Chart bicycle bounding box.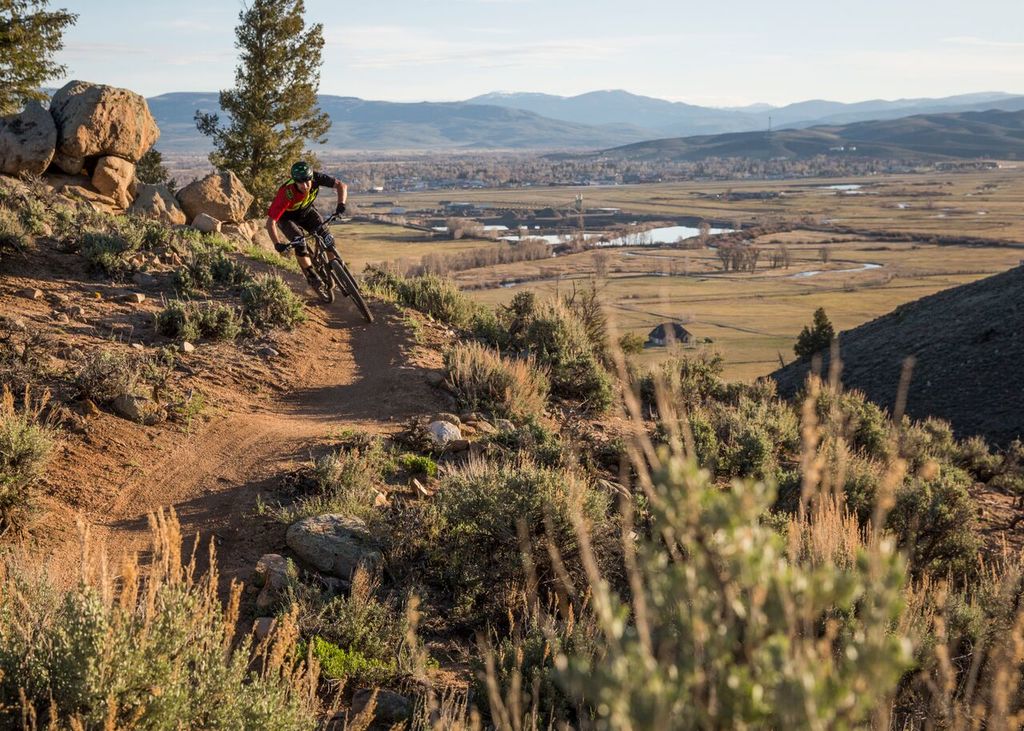
Charted: x1=249 y1=193 x2=366 y2=333.
